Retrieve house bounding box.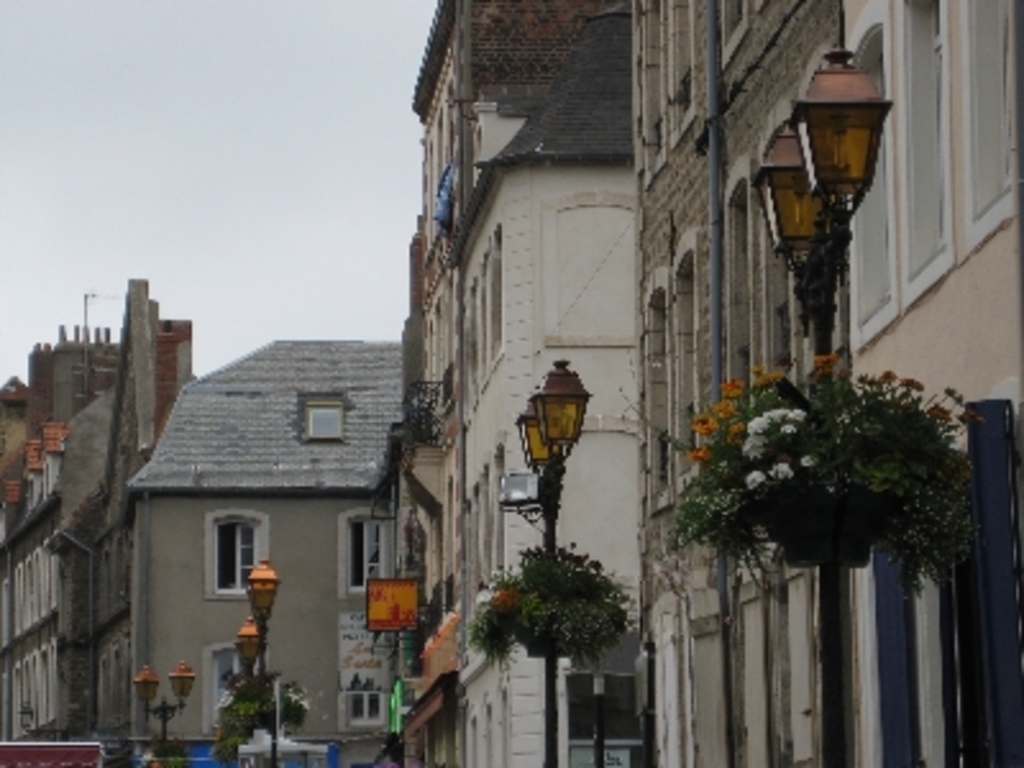
Bounding box: {"x1": 113, "y1": 333, "x2": 430, "y2": 763}.
